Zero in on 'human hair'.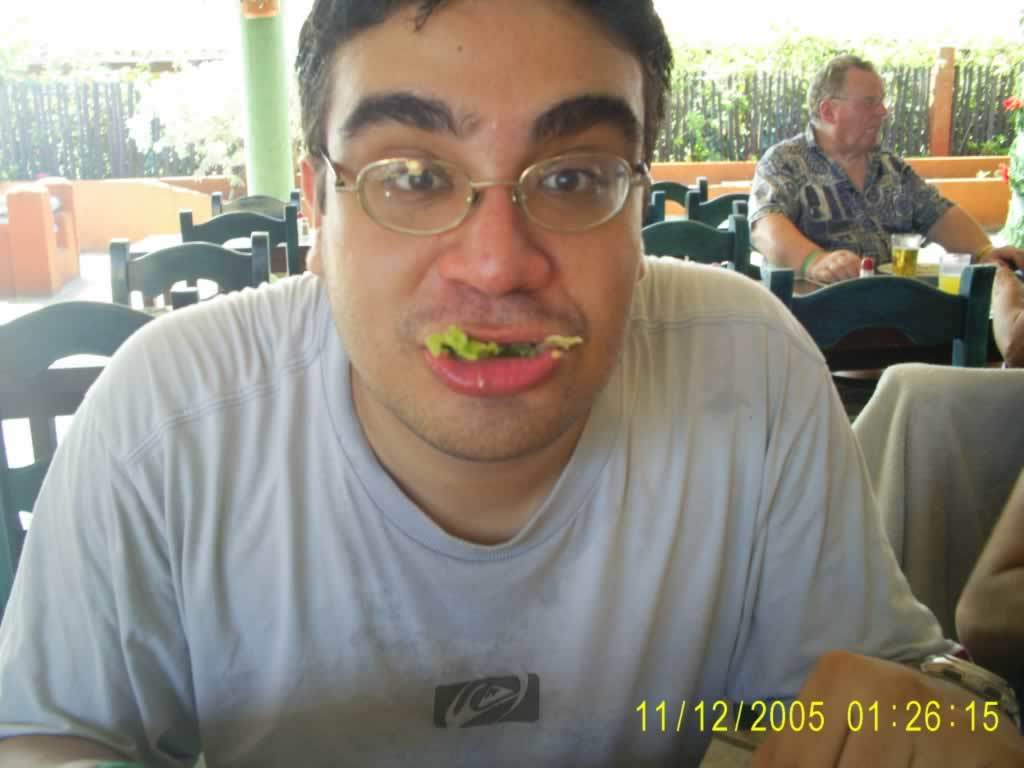
Zeroed in: x1=803, y1=50, x2=879, y2=120.
